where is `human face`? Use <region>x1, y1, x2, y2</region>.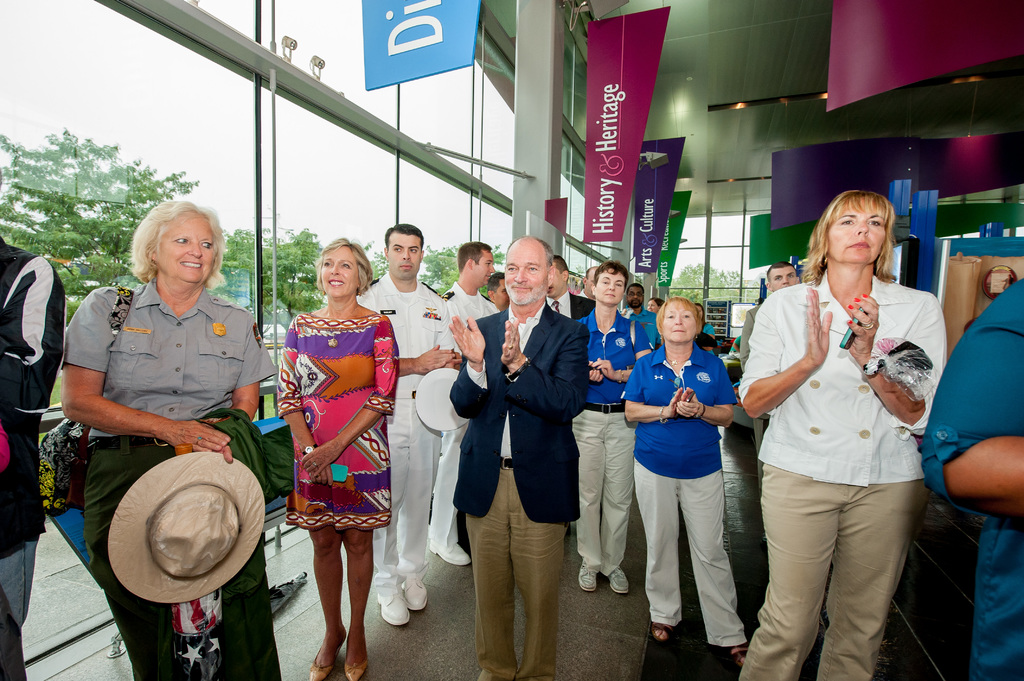
<region>388, 231, 420, 278</region>.
